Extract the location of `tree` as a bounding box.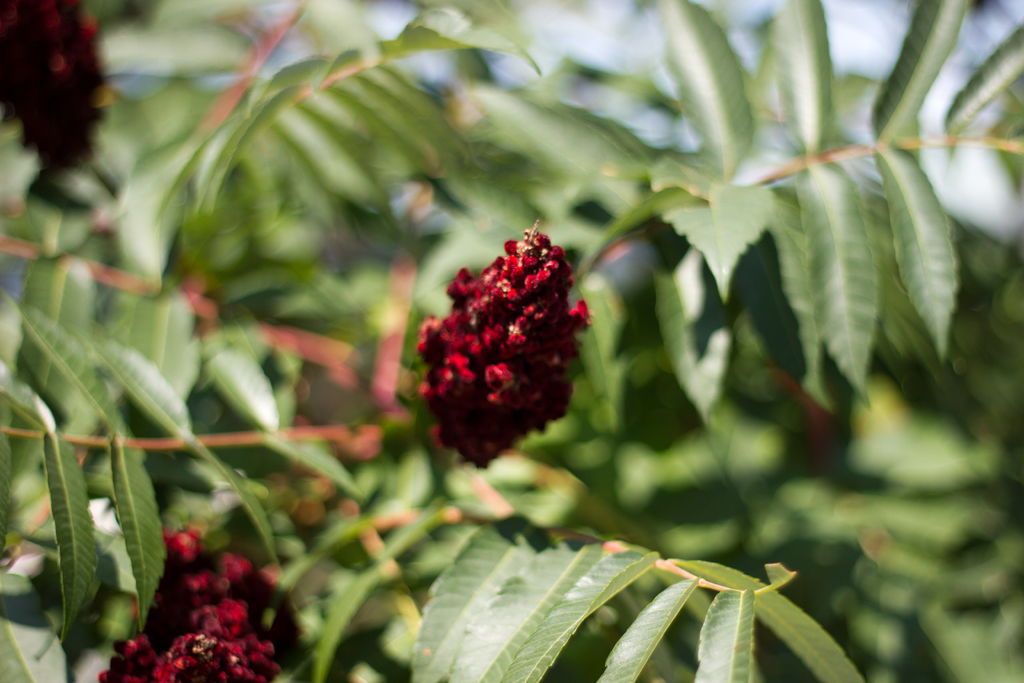
0/0/1023/682.
